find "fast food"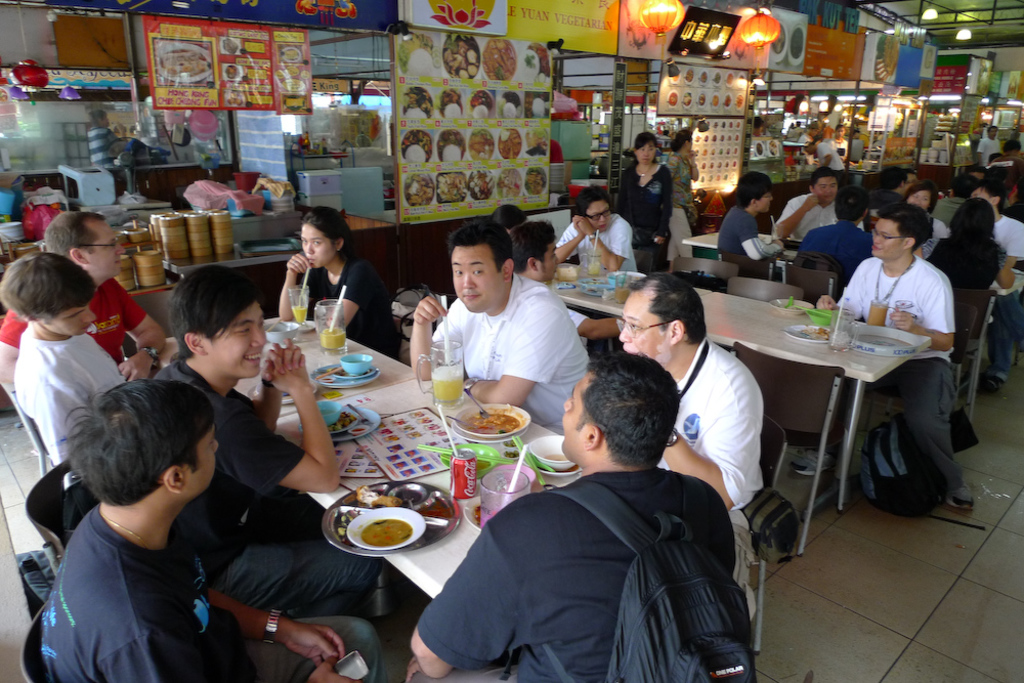
<bbox>423, 438, 439, 446</bbox>
